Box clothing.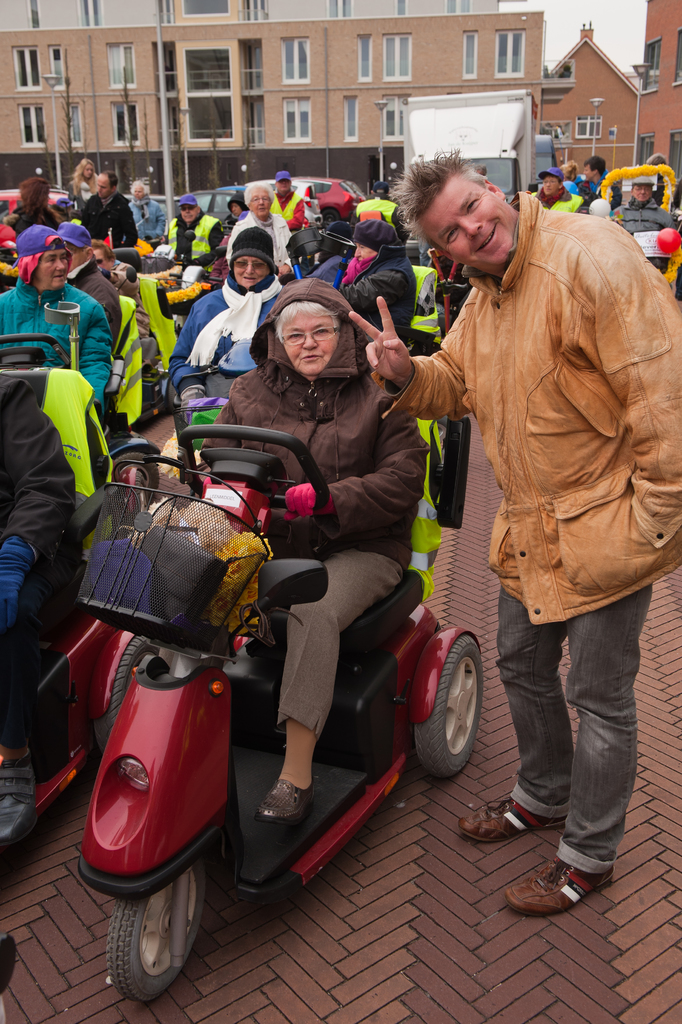
(x1=18, y1=199, x2=55, y2=225).
